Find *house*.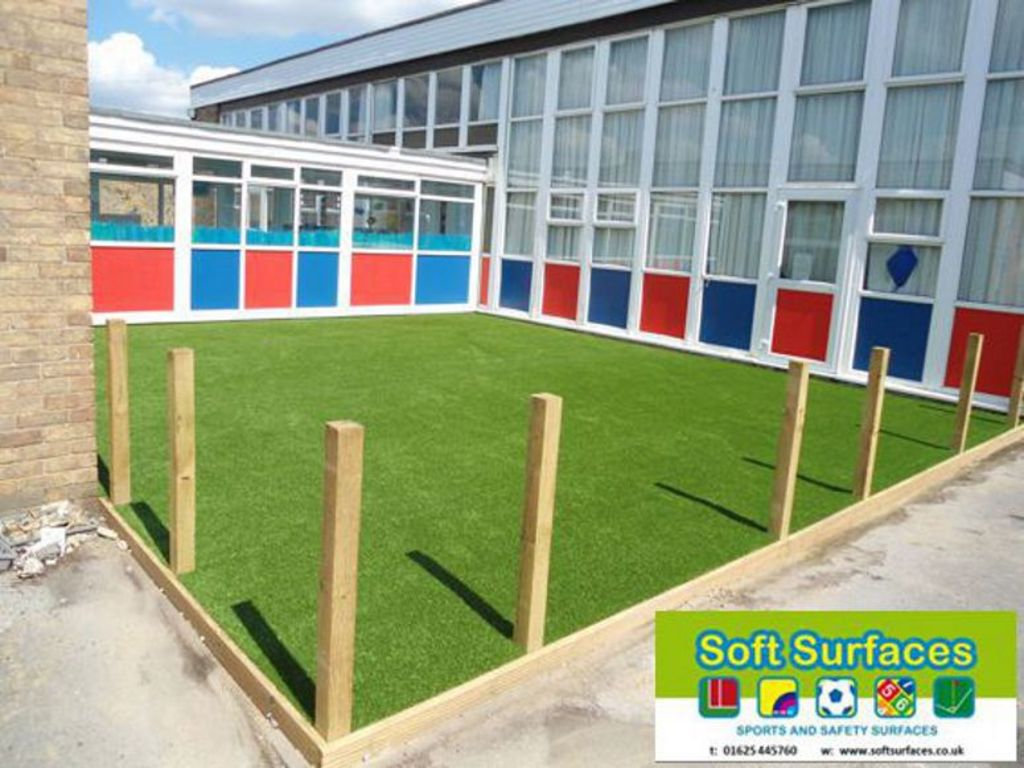
184,0,1017,349.
